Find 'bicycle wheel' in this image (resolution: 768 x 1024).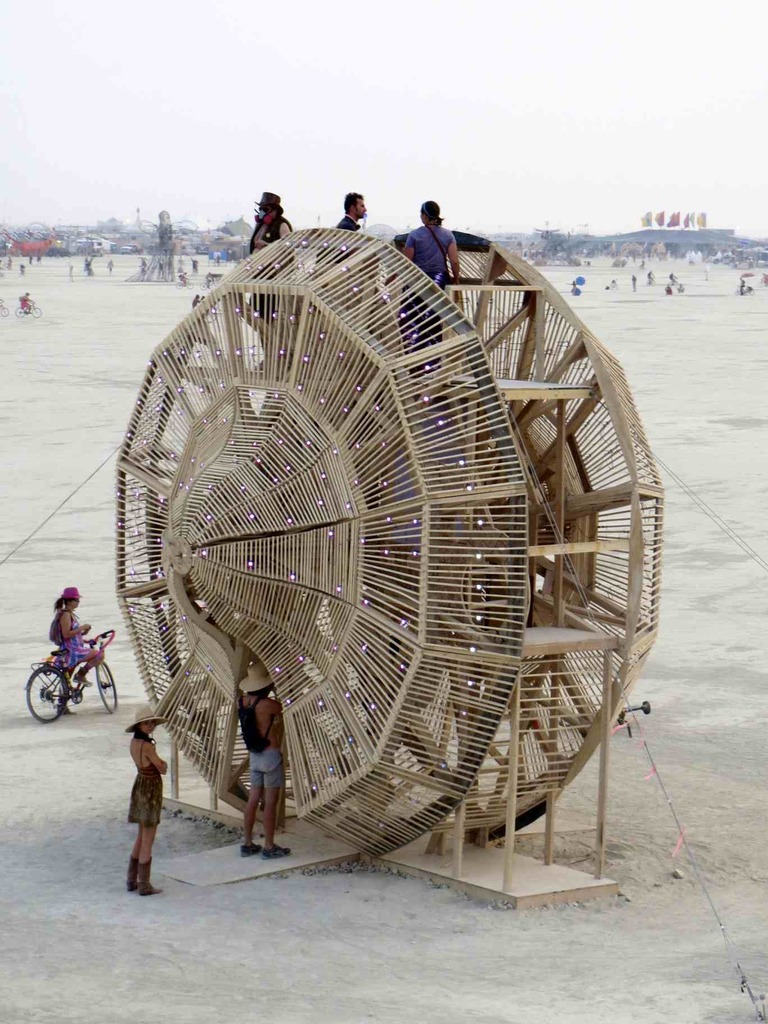
<region>99, 659, 118, 713</region>.
